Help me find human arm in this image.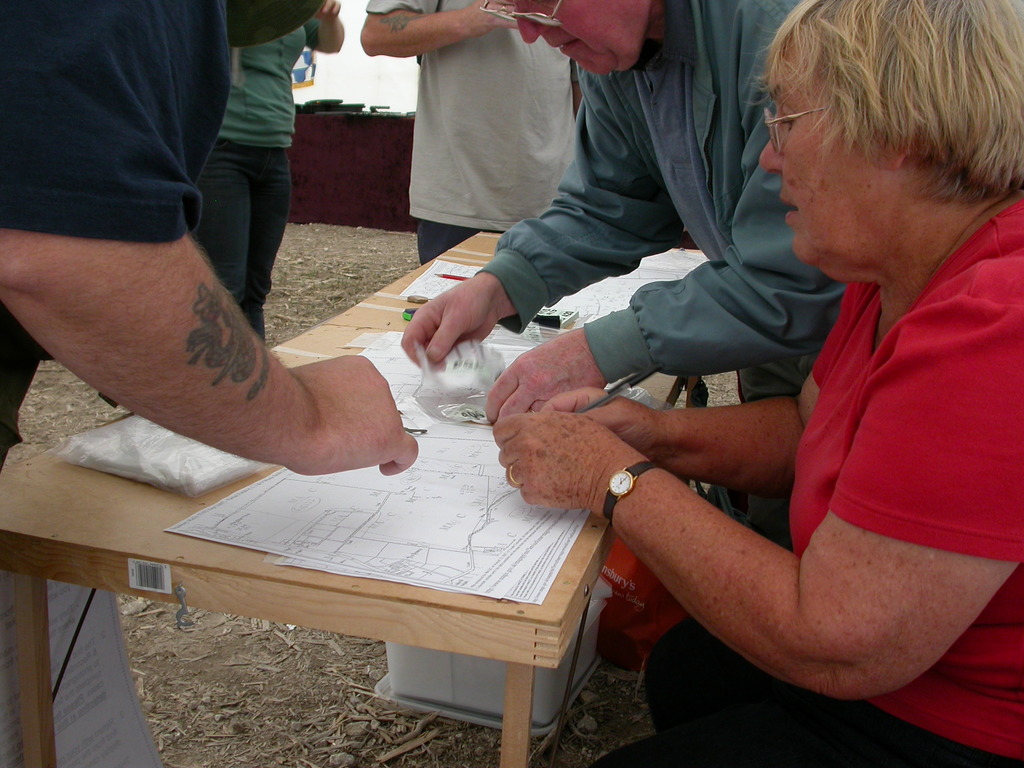
Found it: {"left": 304, "top": 0, "right": 345, "bottom": 51}.
